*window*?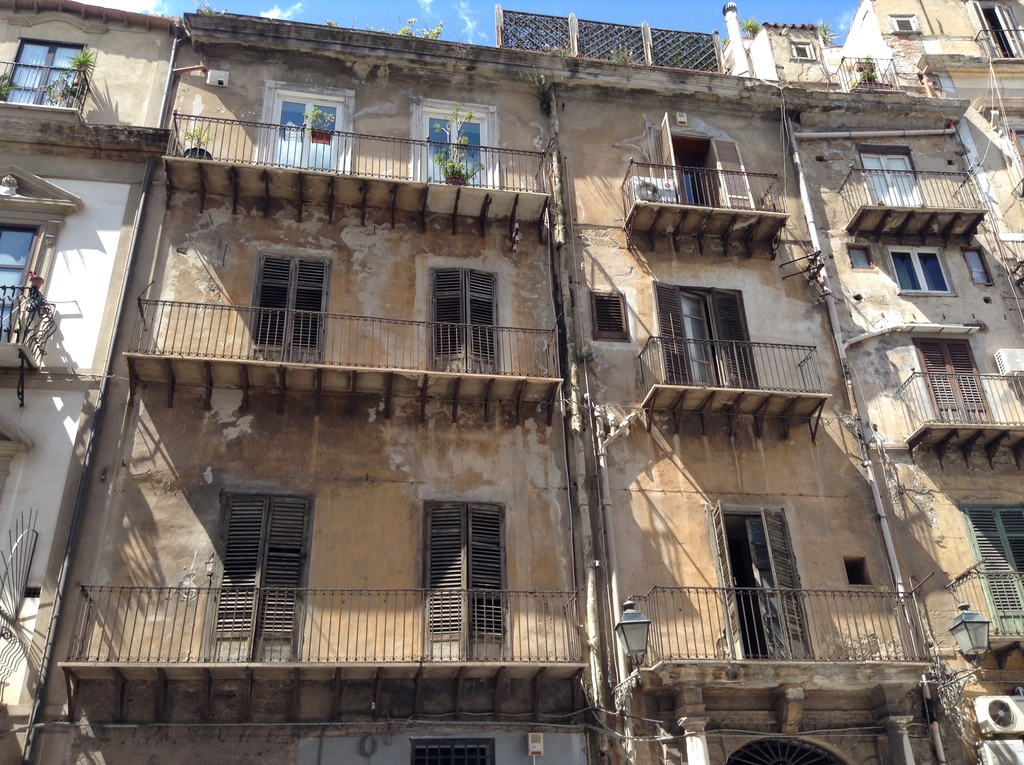
(427,262,498,370)
